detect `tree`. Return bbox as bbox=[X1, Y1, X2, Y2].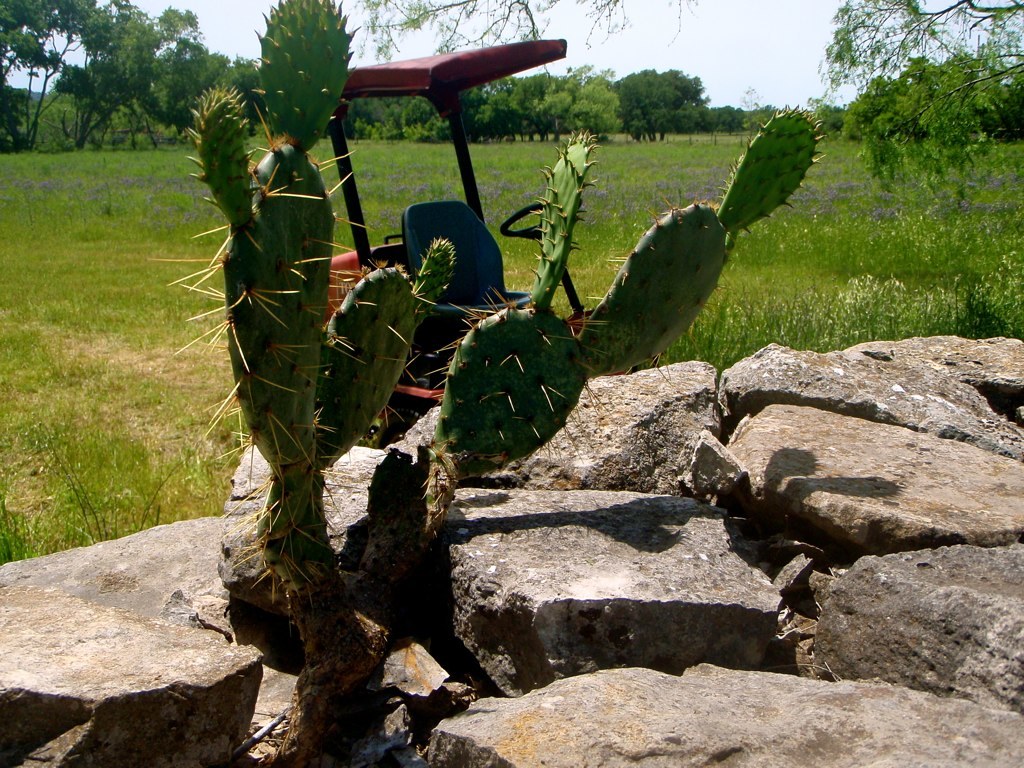
bbox=[66, 0, 200, 131].
